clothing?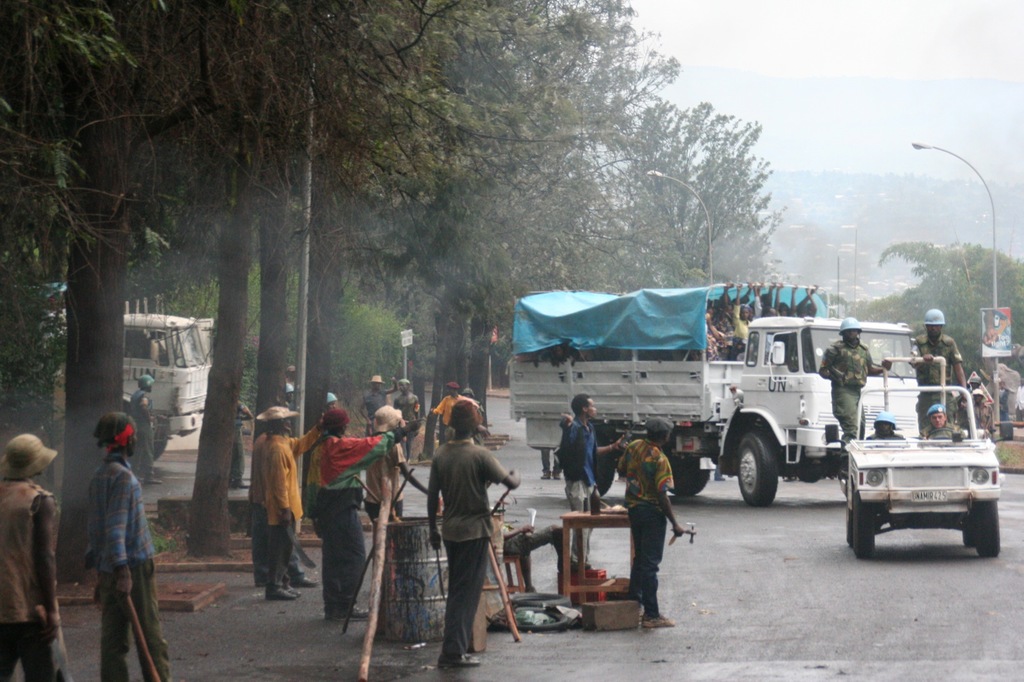
left=914, top=336, right=960, bottom=392
